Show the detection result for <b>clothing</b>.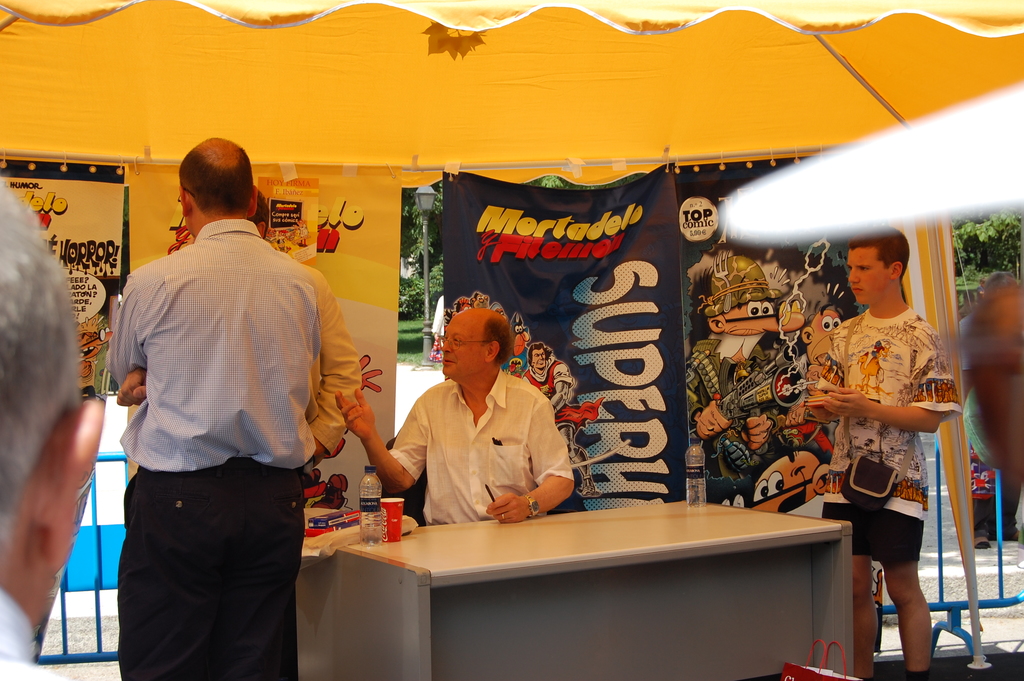
box=[819, 303, 968, 573].
